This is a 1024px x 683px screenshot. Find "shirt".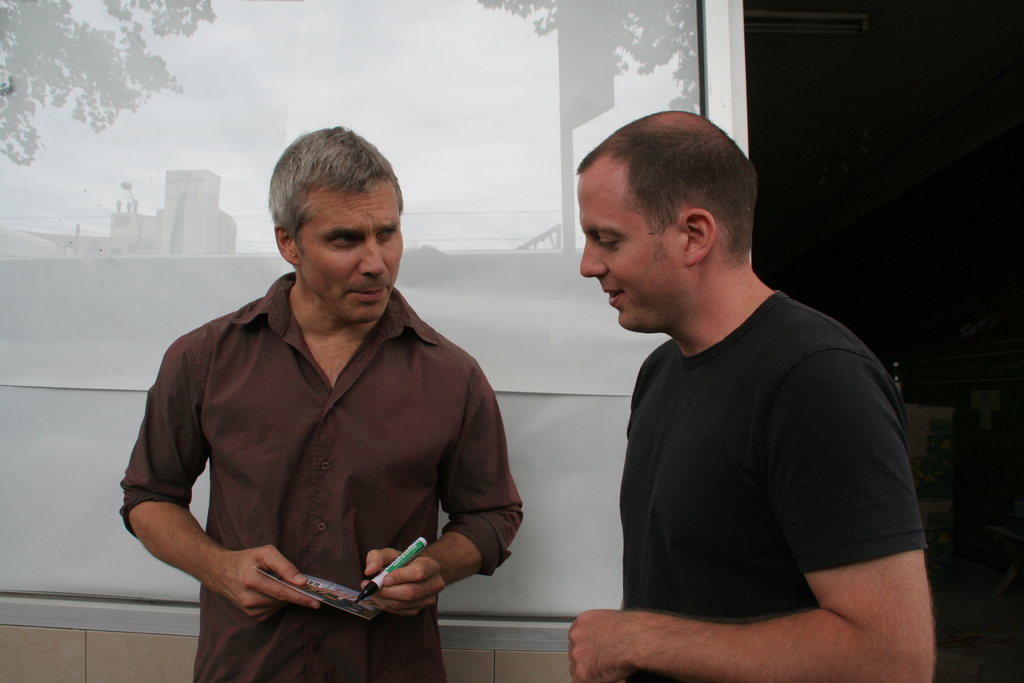
Bounding box: region(117, 272, 525, 682).
